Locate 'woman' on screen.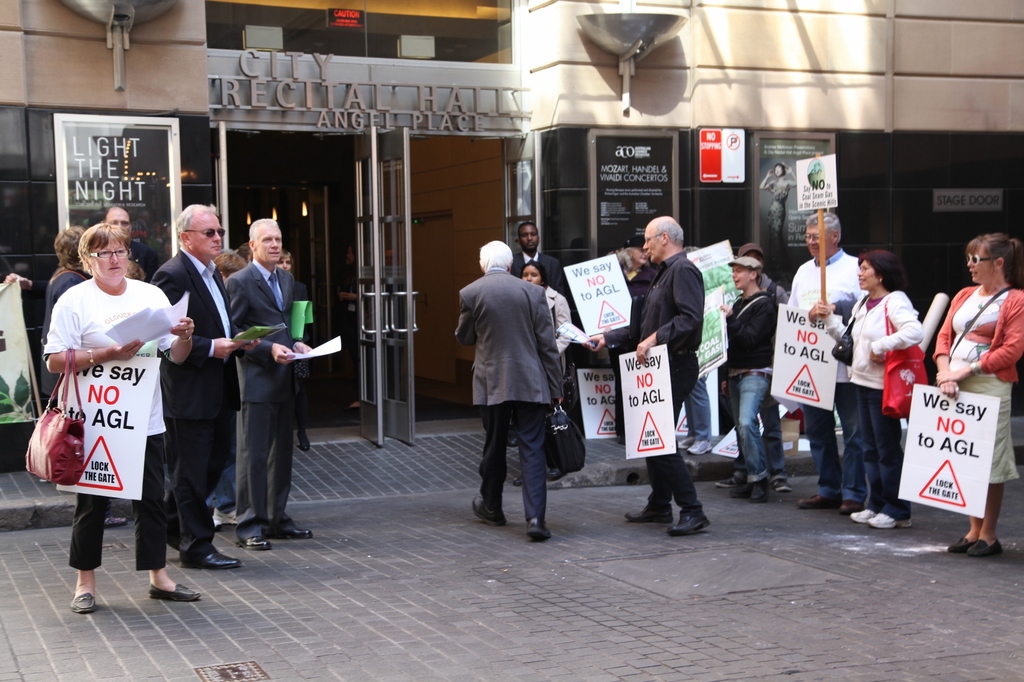
On screen at x1=815 y1=249 x2=930 y2=525.
